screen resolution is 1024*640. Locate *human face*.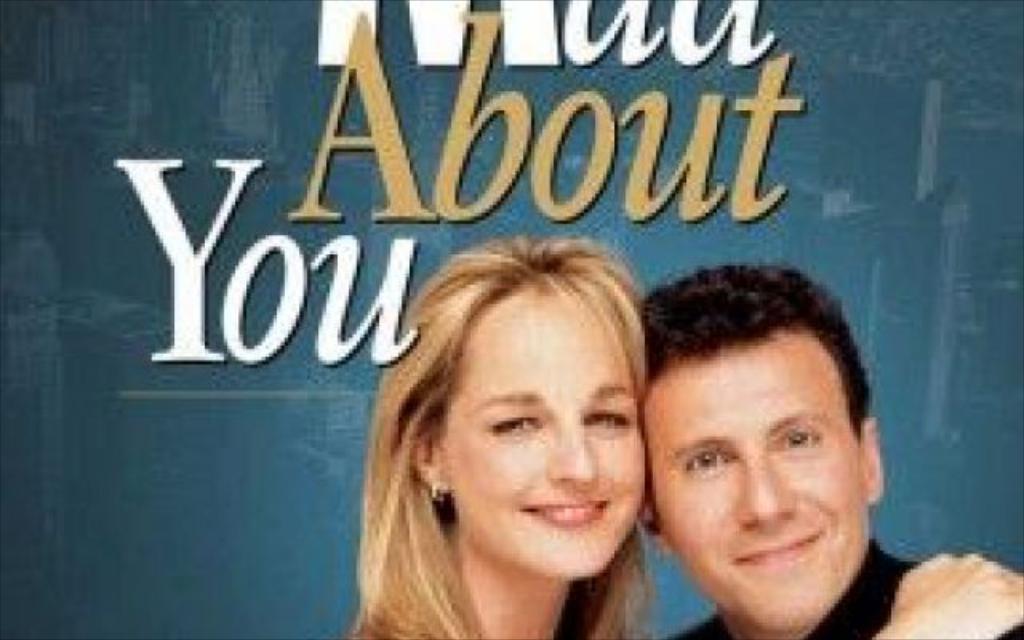
left=642, top=349, right=869, bottom=635.
